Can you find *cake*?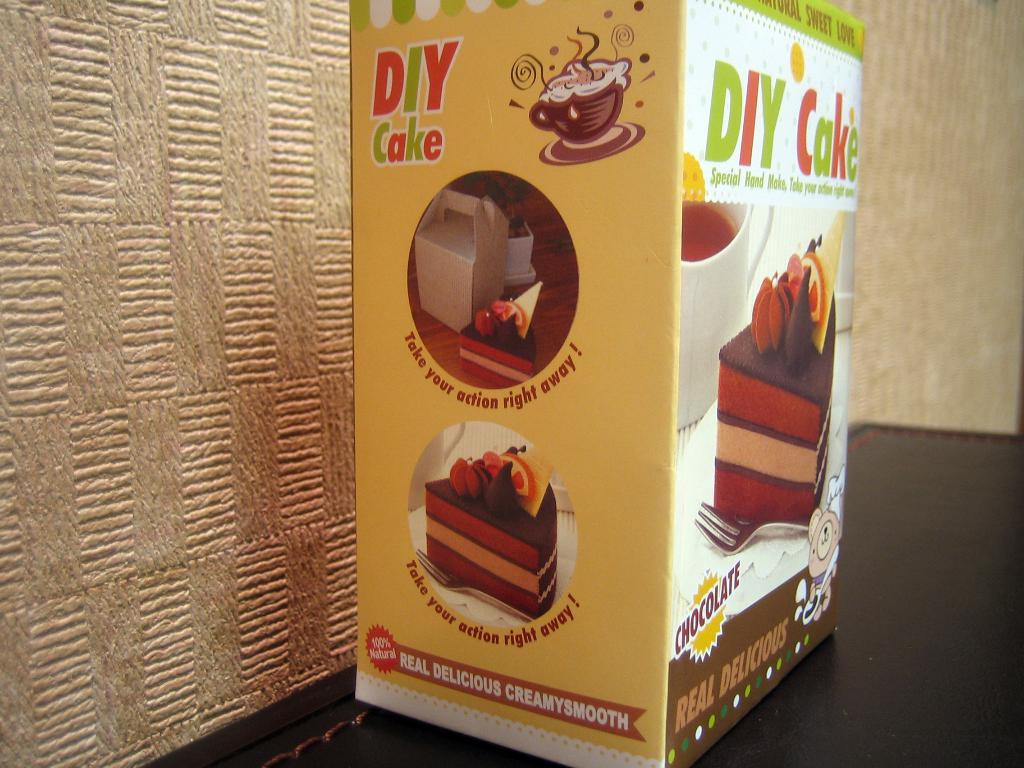
Yes, bounding box: locate(428, 440, 567, 620).
